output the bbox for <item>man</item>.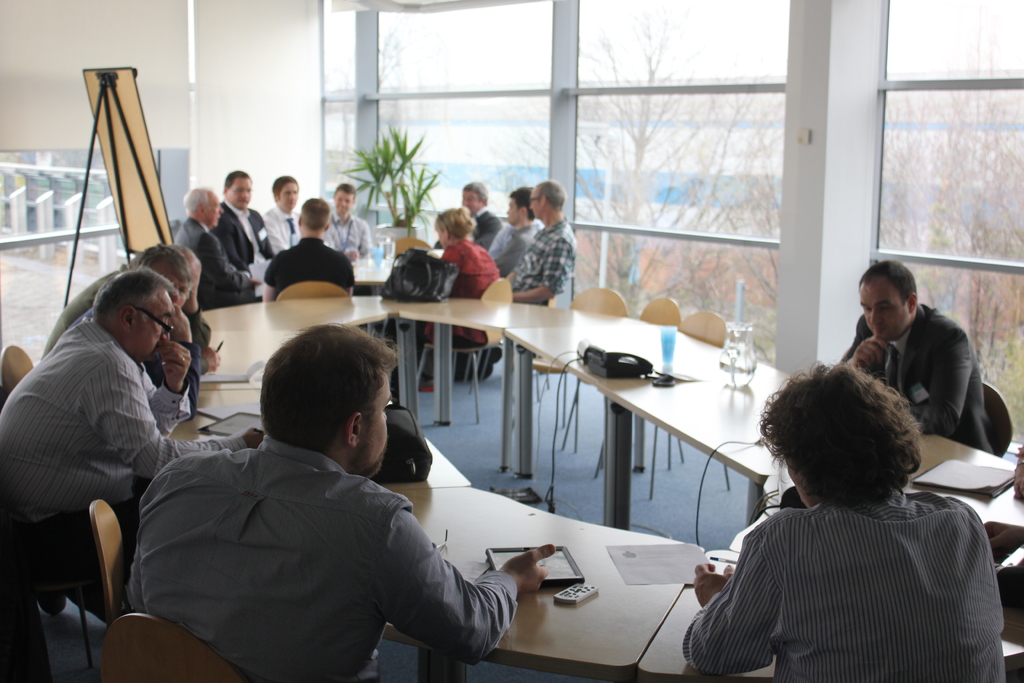
[x1=455, y1=178, x2=501, y2=257].
